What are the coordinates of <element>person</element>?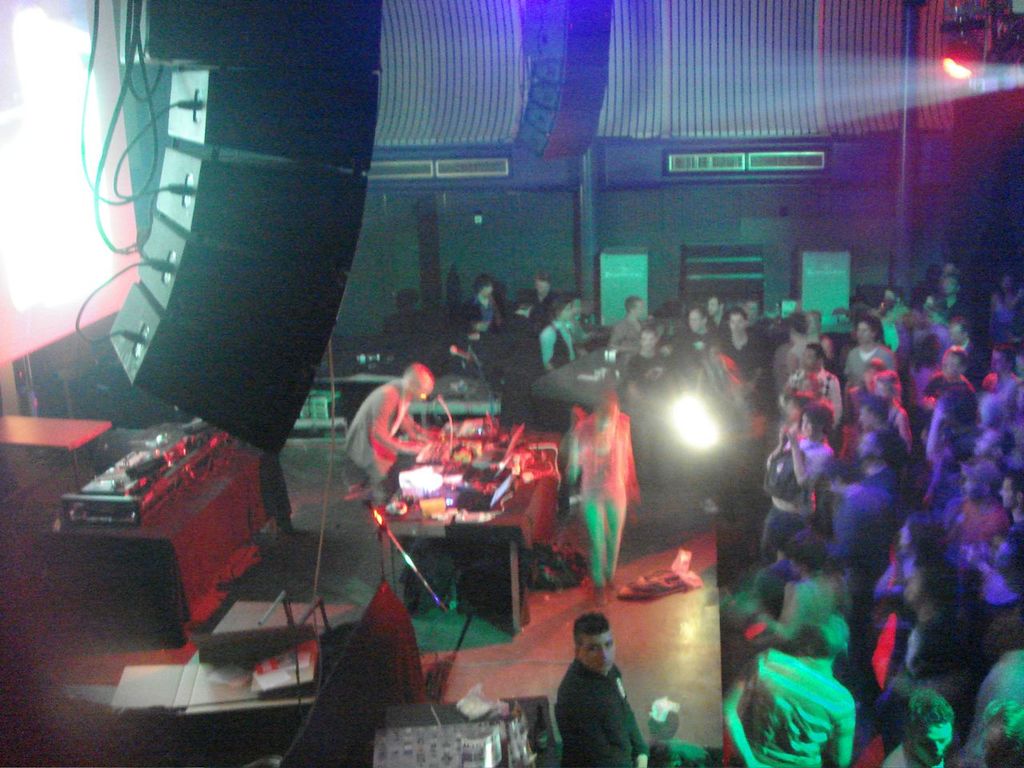
(left=876, top=689, right=948, bottom=767).
